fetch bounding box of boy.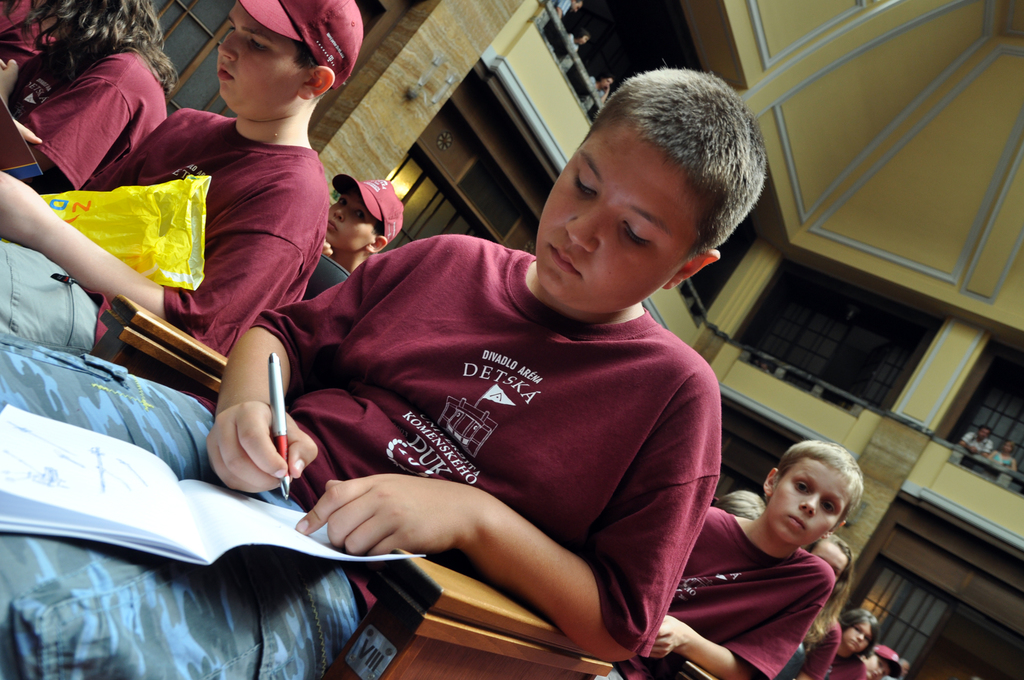
Bbox: Rect(180, 85, 759, 664).
